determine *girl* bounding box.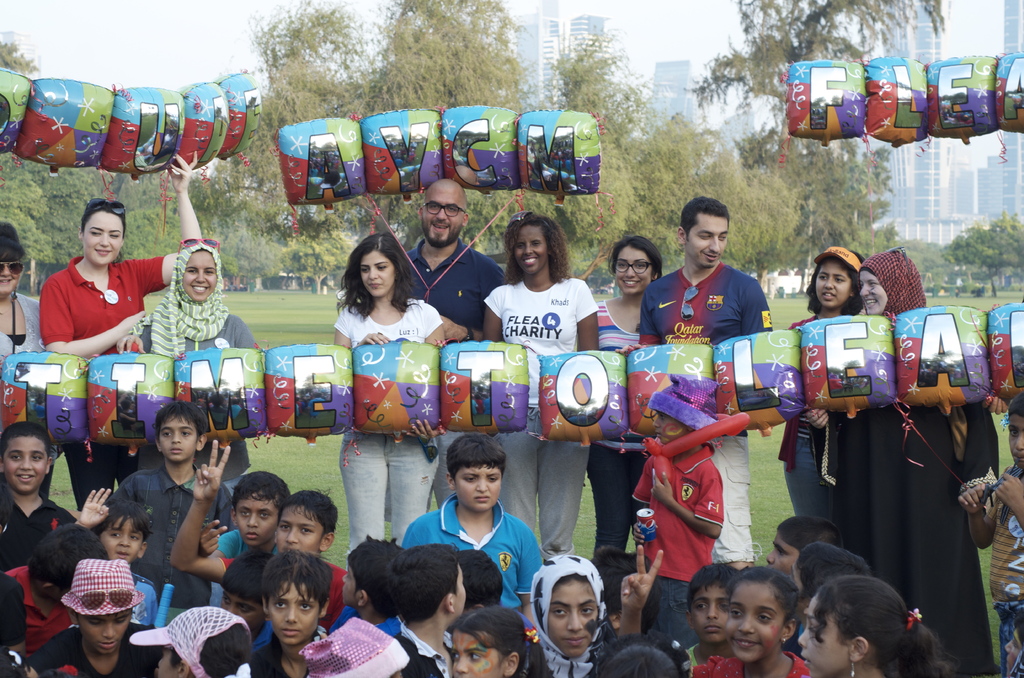
Determined: 450,606,551,677.
